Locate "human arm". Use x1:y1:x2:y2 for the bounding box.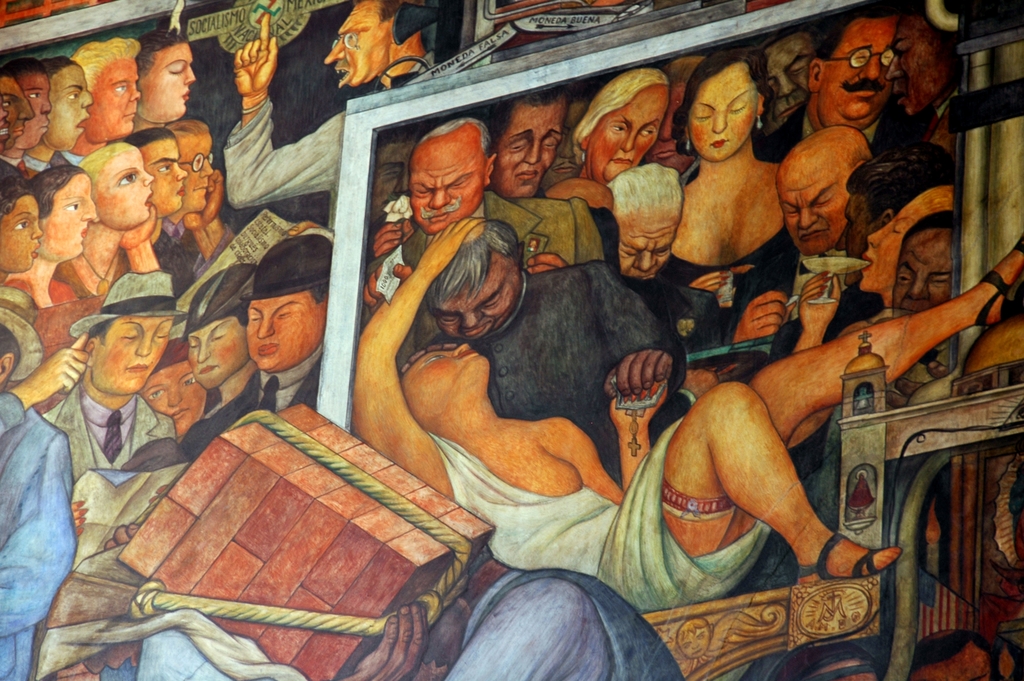
346:229:460:466.
